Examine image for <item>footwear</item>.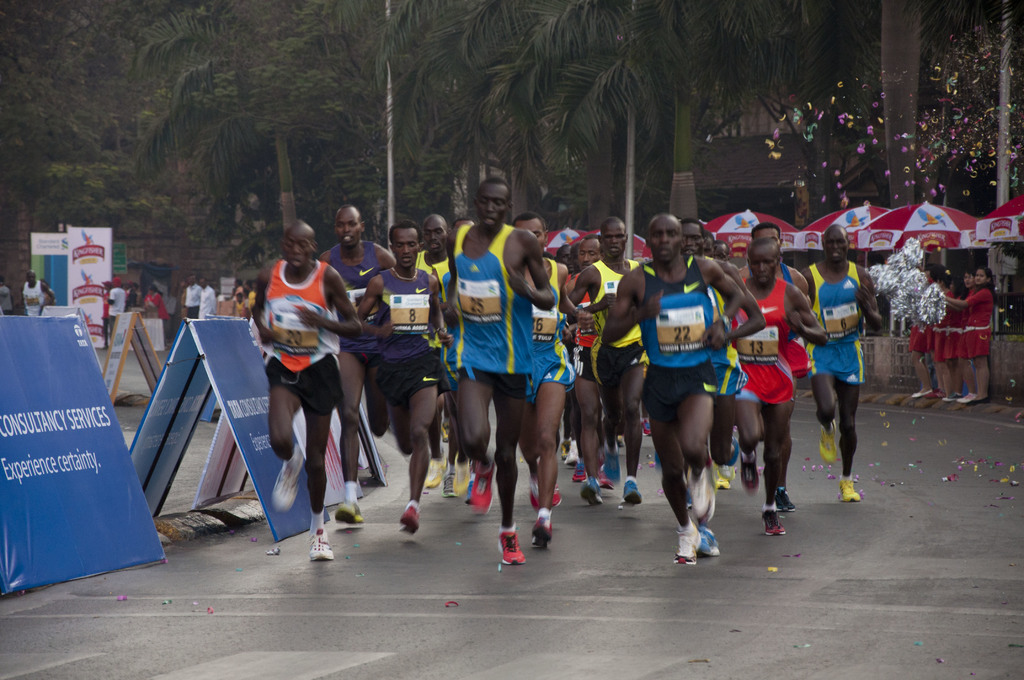
Examination result: crop(440, 464, 461, 499).
